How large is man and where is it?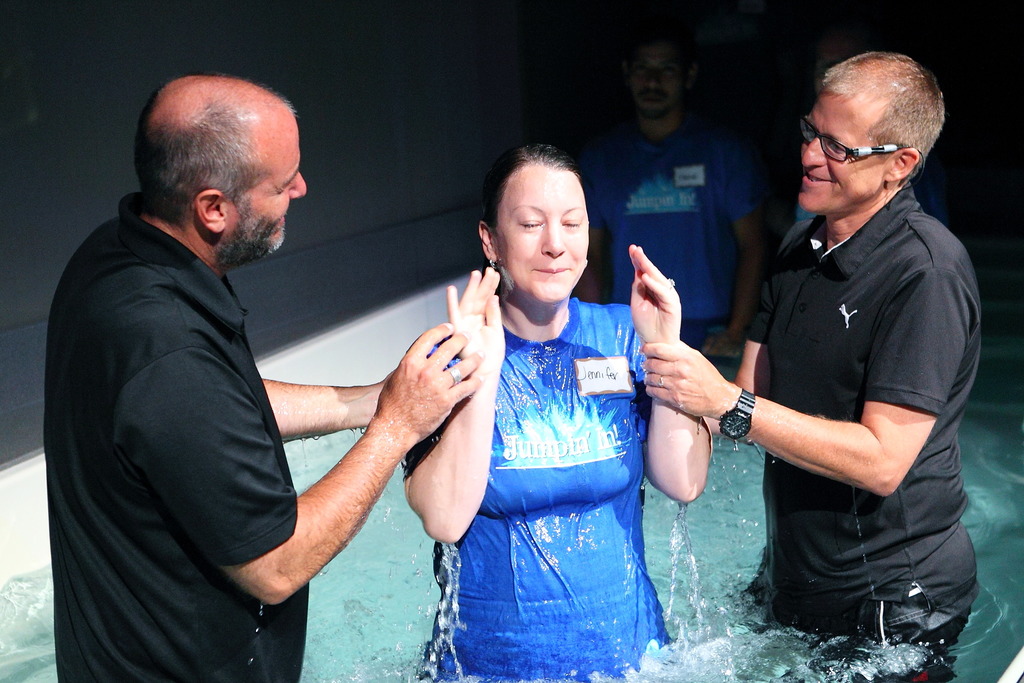
Bounding box: detection(644, 49, 977, 682).
